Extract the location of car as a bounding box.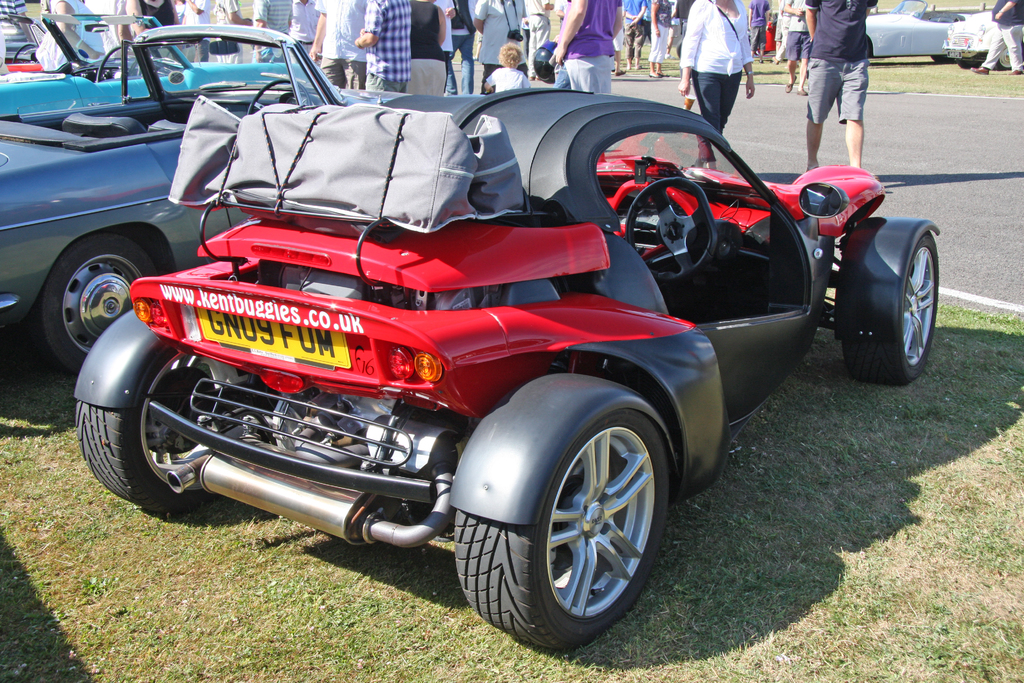
box(0, 23, 423, 372).
